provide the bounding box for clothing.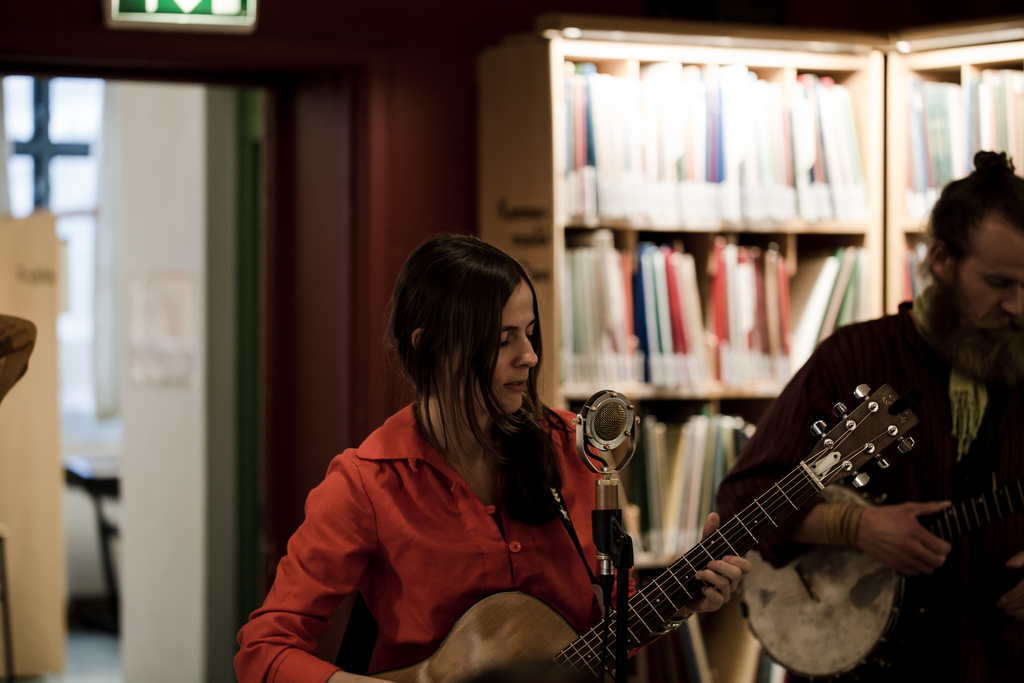
l=714, t=302, r=1023, b=682.
